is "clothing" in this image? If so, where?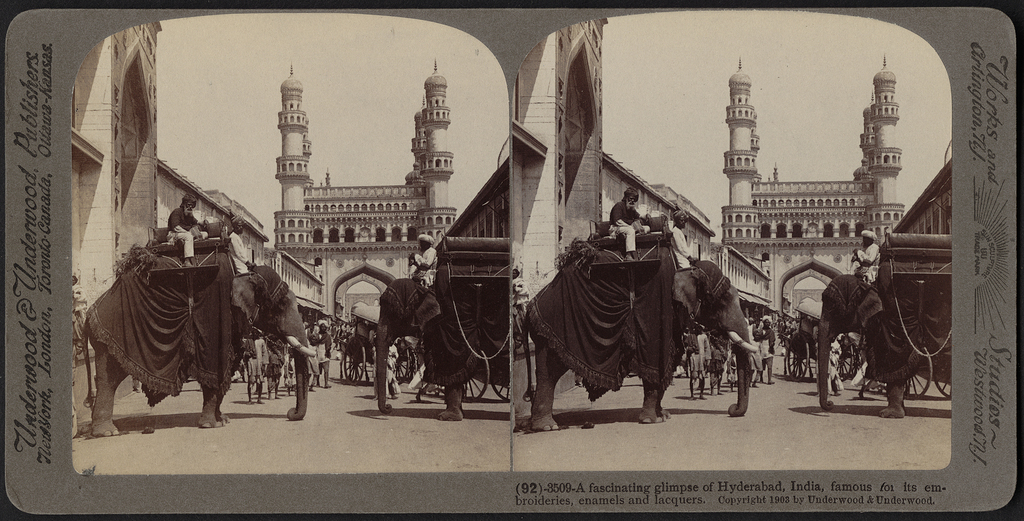
Yes, at bbox=(308, 323, 329, 374).
